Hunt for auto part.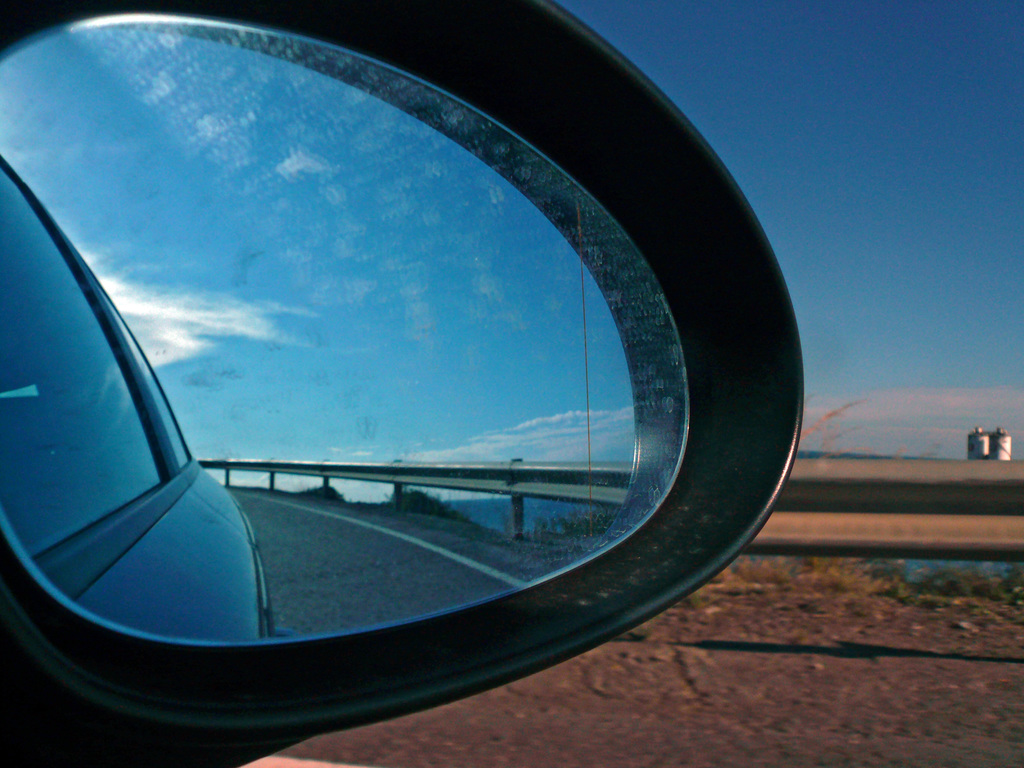
Hunted down at rect(0, 0, 830, 767).
